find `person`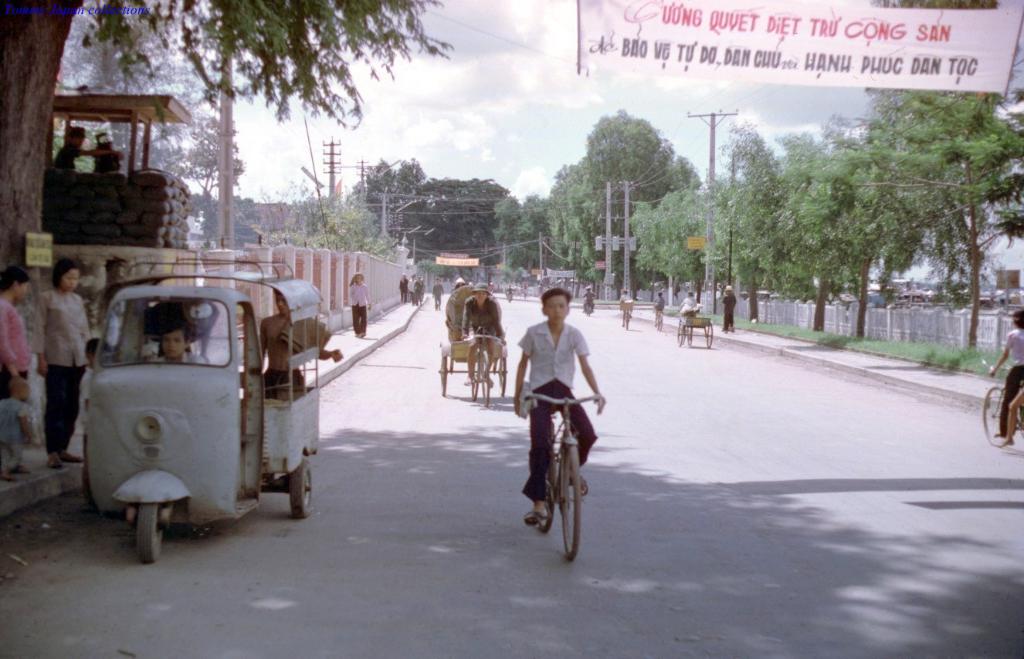
<bbox>989, 306, 1023, 438</bbox>
